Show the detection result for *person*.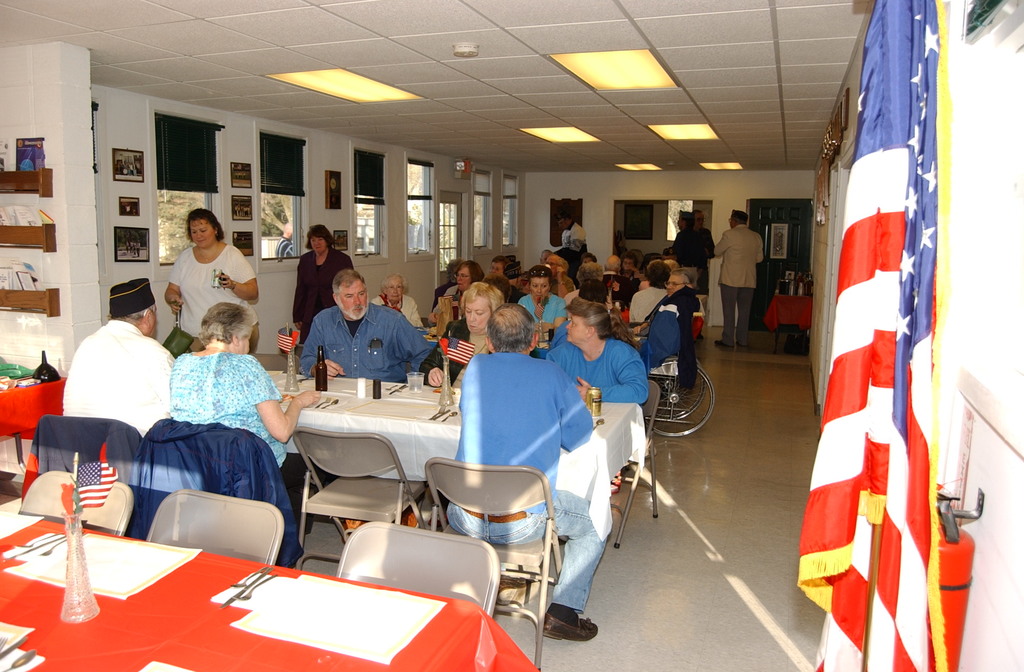
x1=172 y1=299 x2=321 y2=525.
